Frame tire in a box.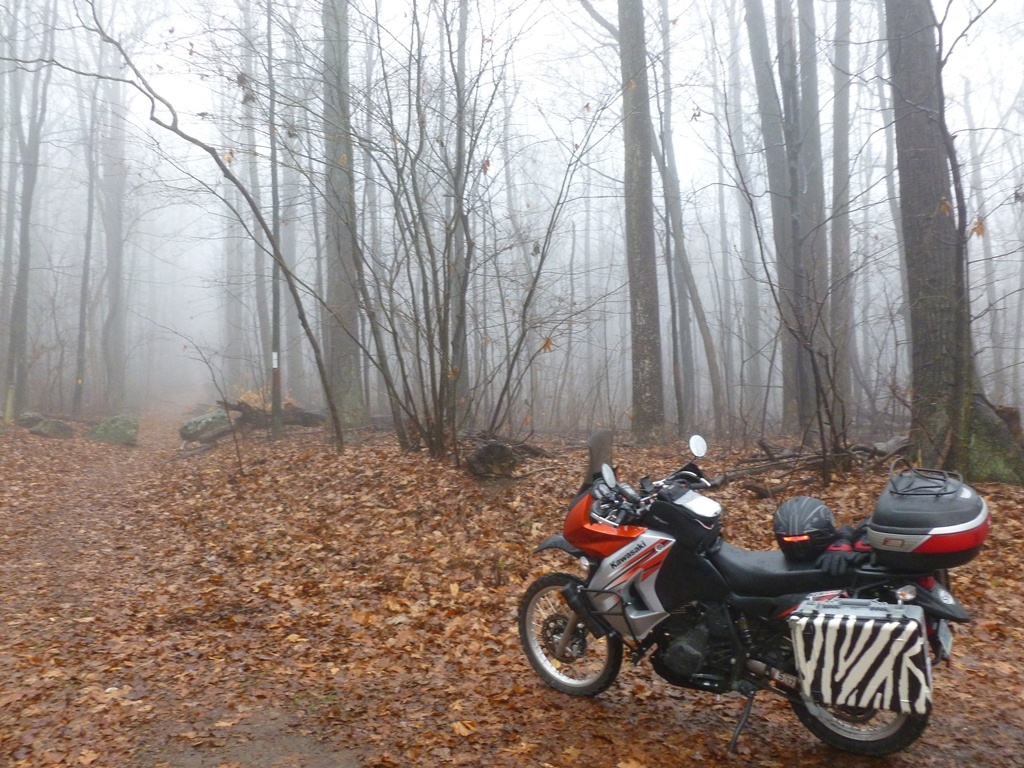
516,572,624,695.
